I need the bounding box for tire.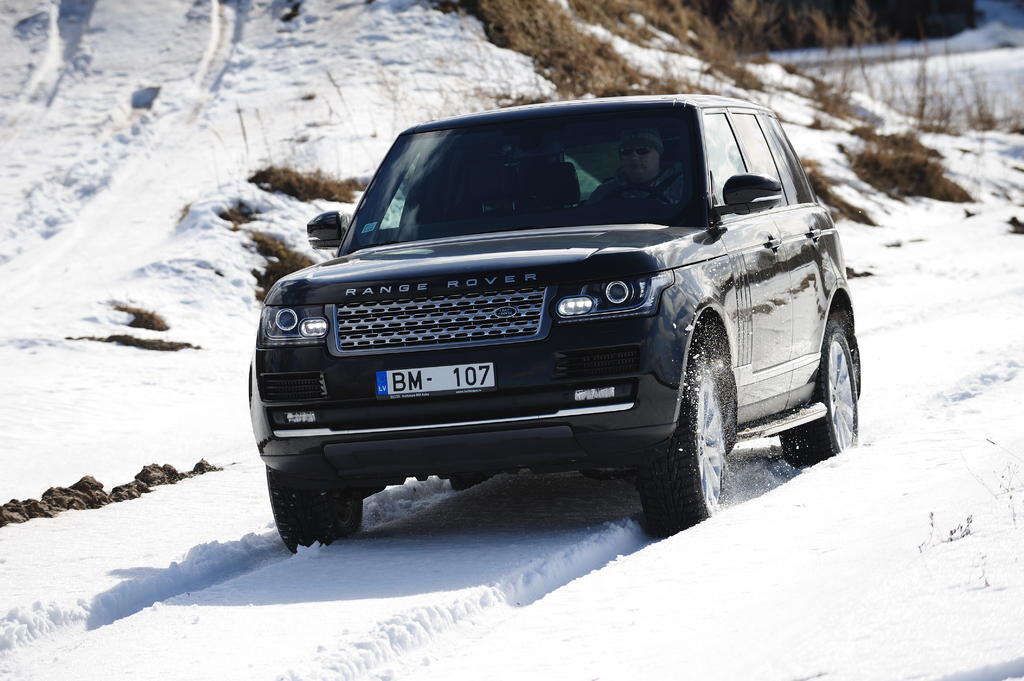
Here it is: (x1=447, y1=456, x2=539, y2=495).
